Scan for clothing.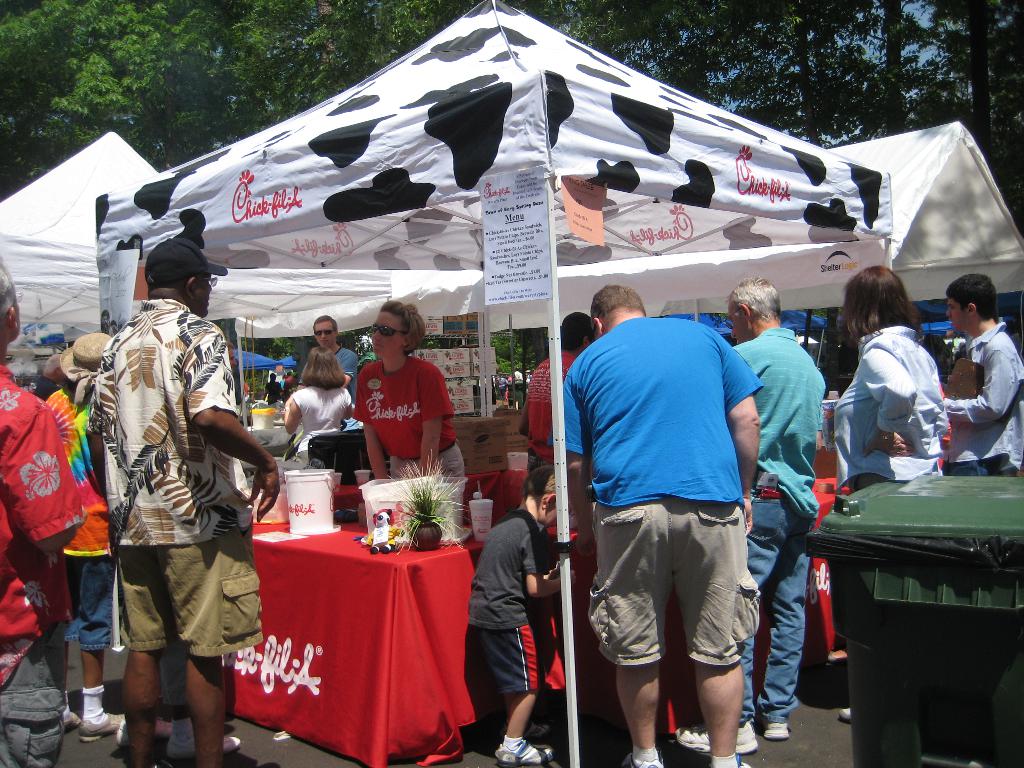
Scan result: l=0, t=362, r=84, b=767.
